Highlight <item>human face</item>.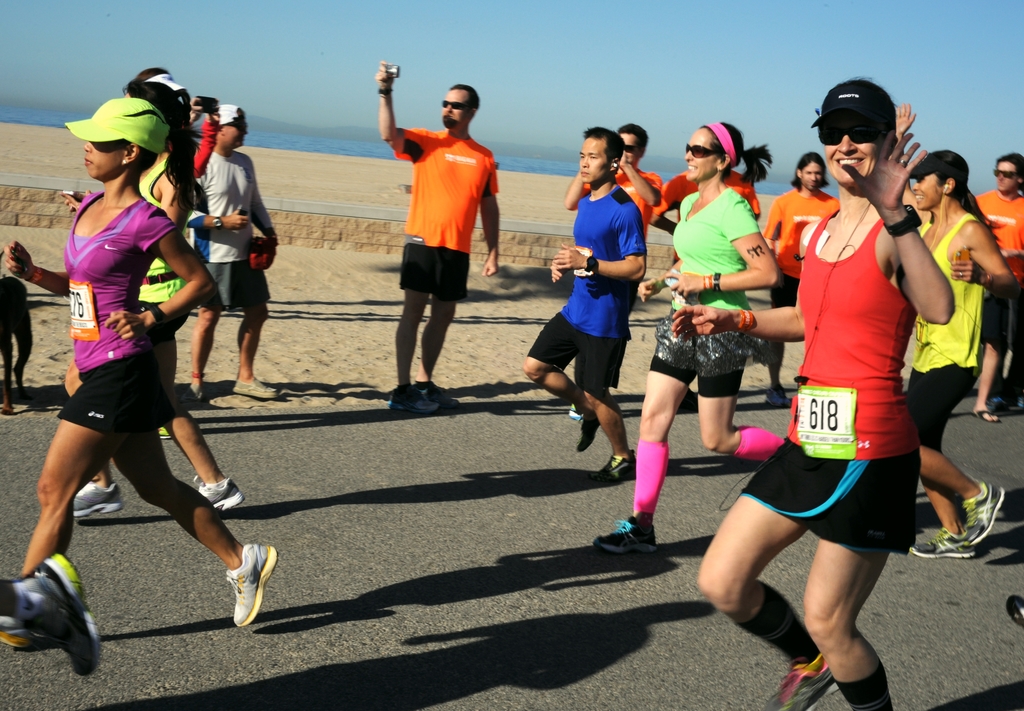
Highlighted region: box=[86, 146, 126, 177].
